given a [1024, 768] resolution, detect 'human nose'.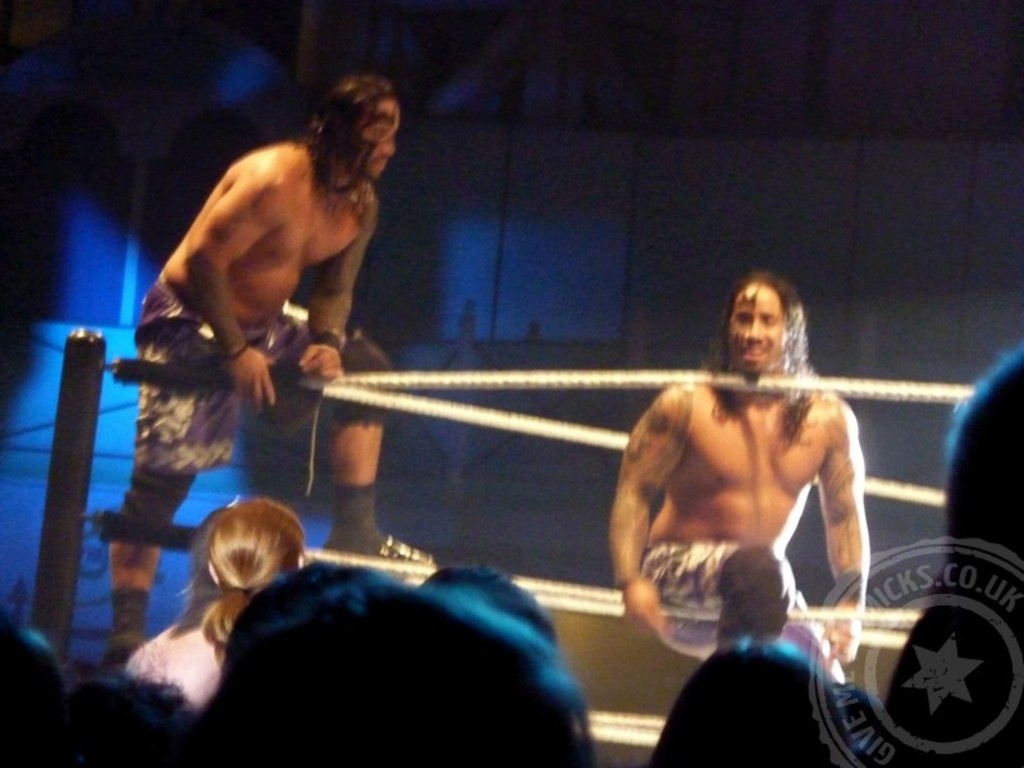
rect(379, 134, 396, 154).
